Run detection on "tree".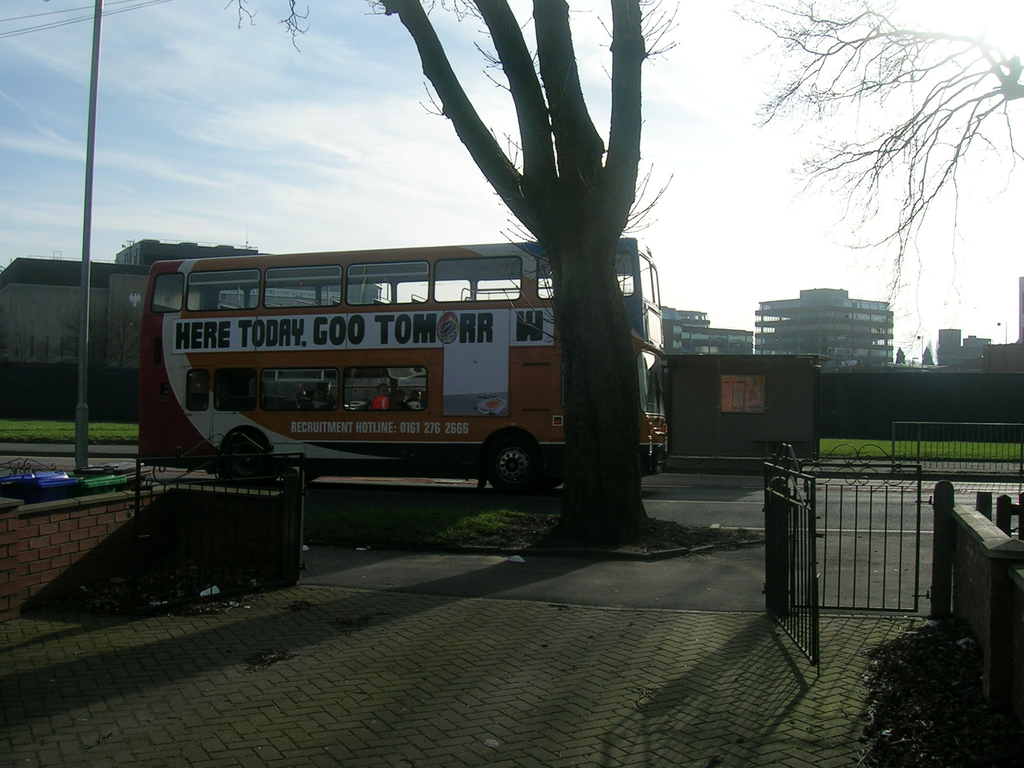
Result: <region>738, 0, 1023, 367</region>.
